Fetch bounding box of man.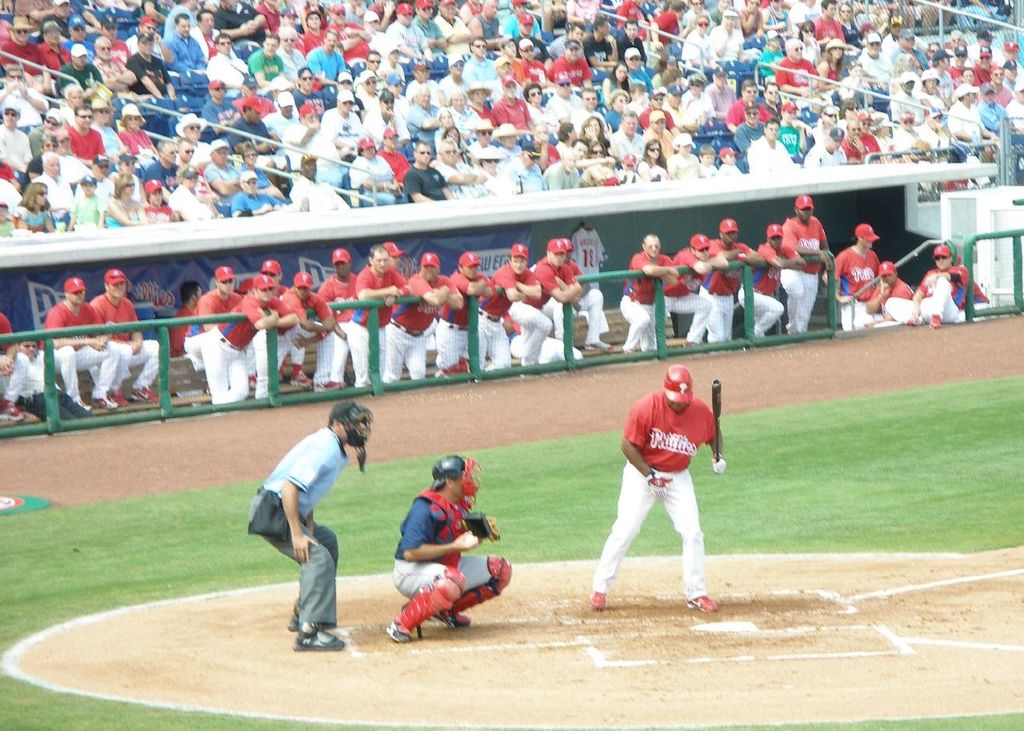
Bbox: bbox=(733, 99, 766, 152).
